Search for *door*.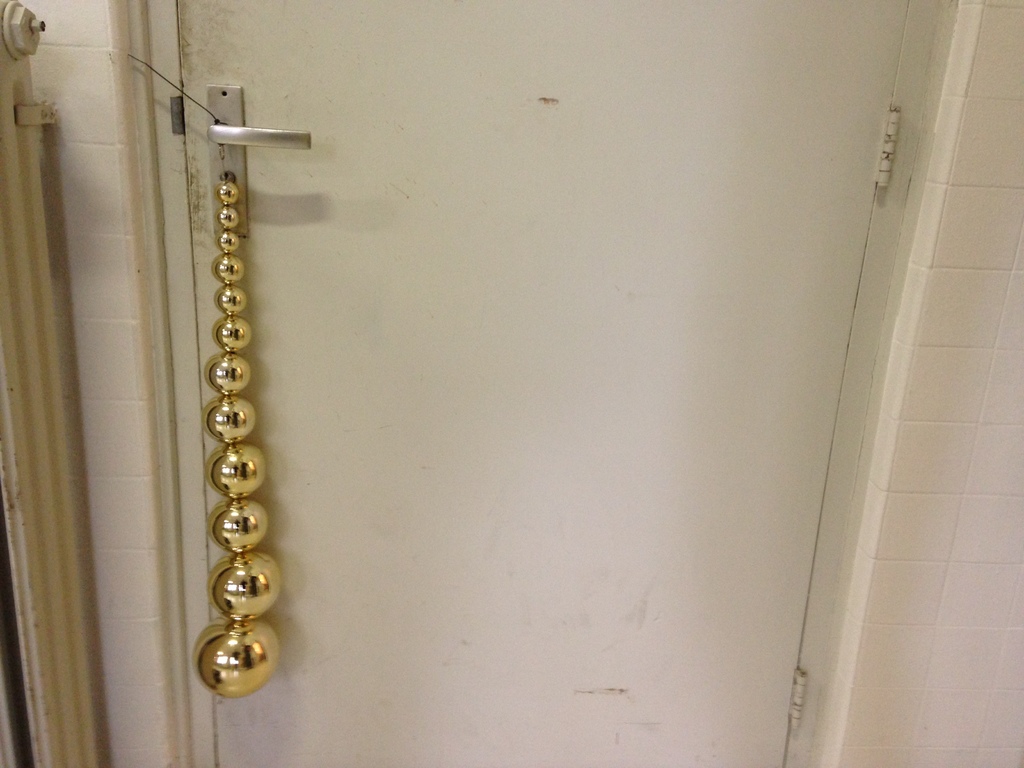
Found at locate(163, 0, 944, 767).
